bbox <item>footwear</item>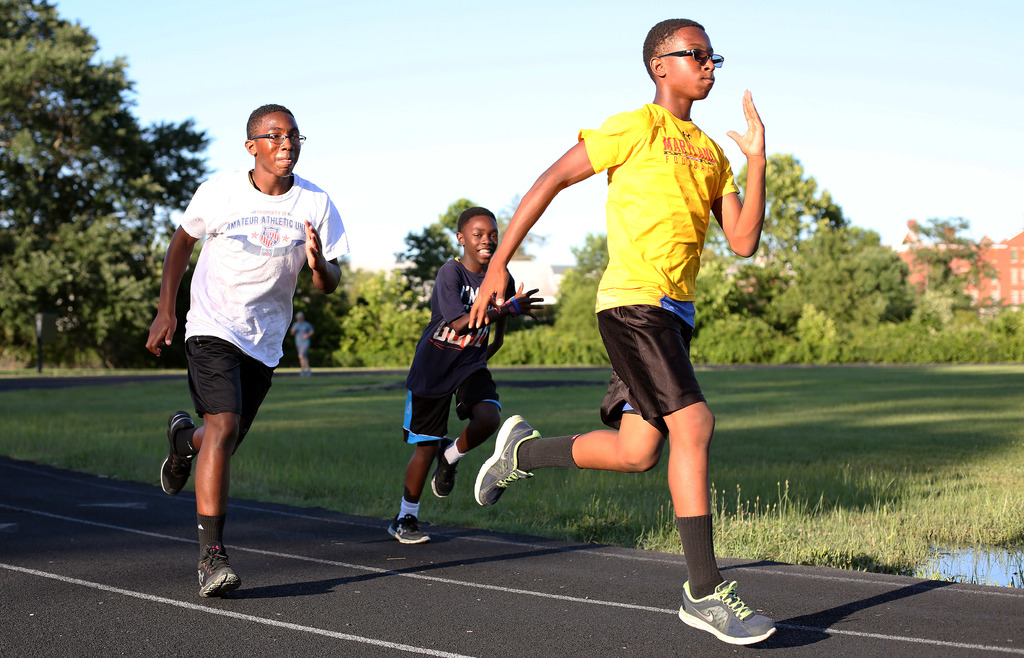
386 513 429 545
